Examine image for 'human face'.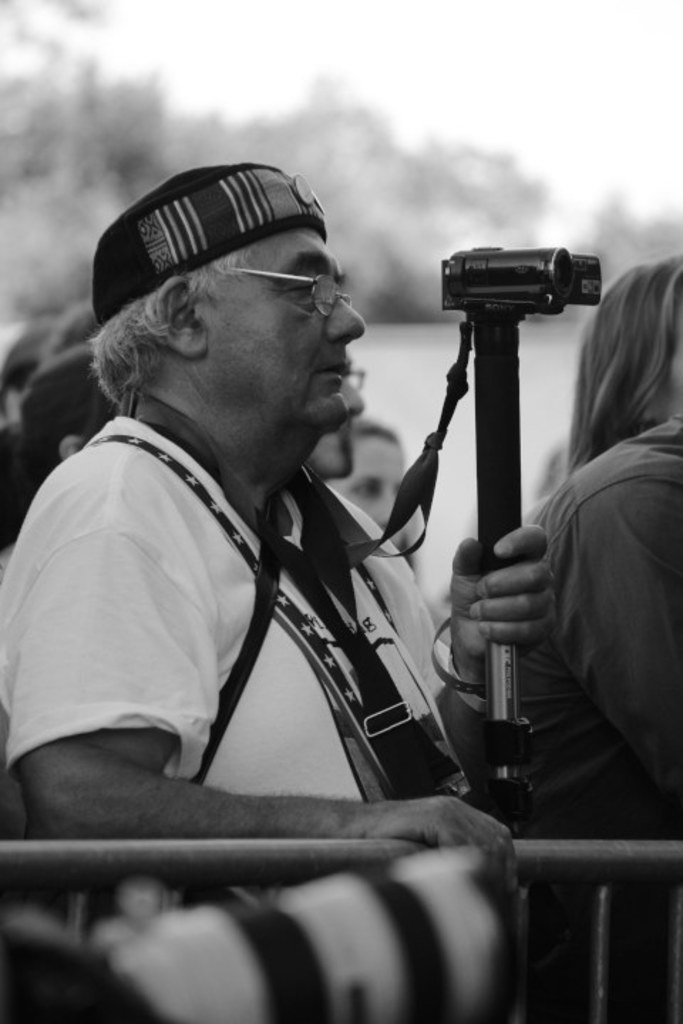
Examination result: 201:229:366:438.
